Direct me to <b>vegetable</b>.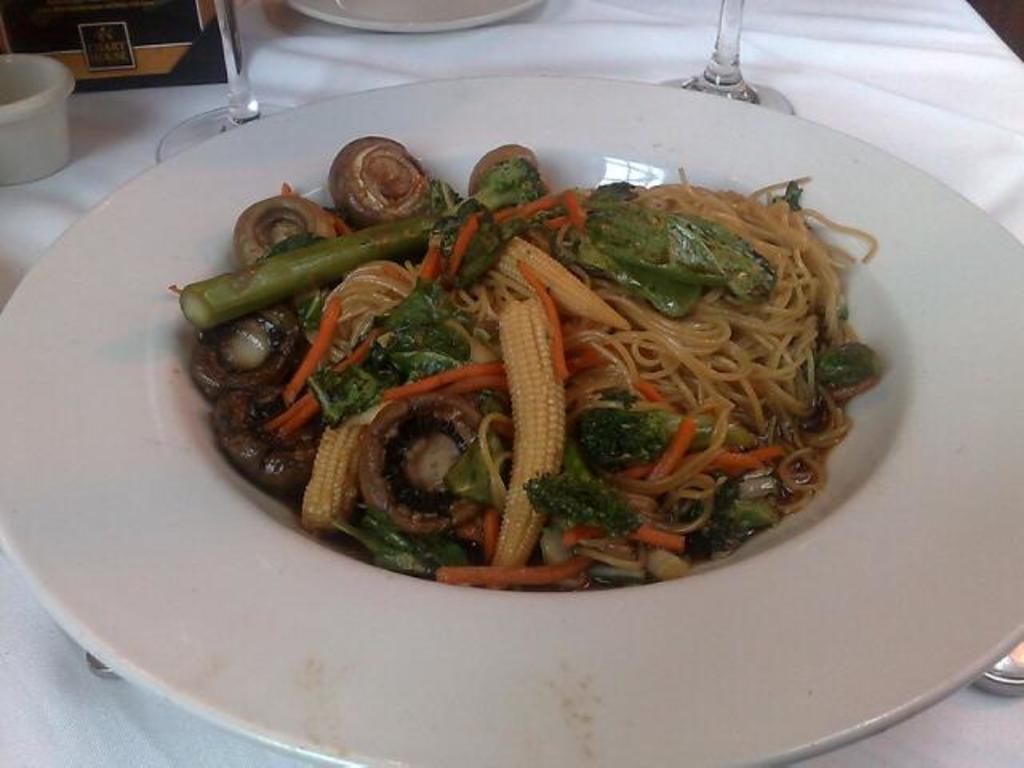
Direction: Rect(450, 157, 558, 211).
